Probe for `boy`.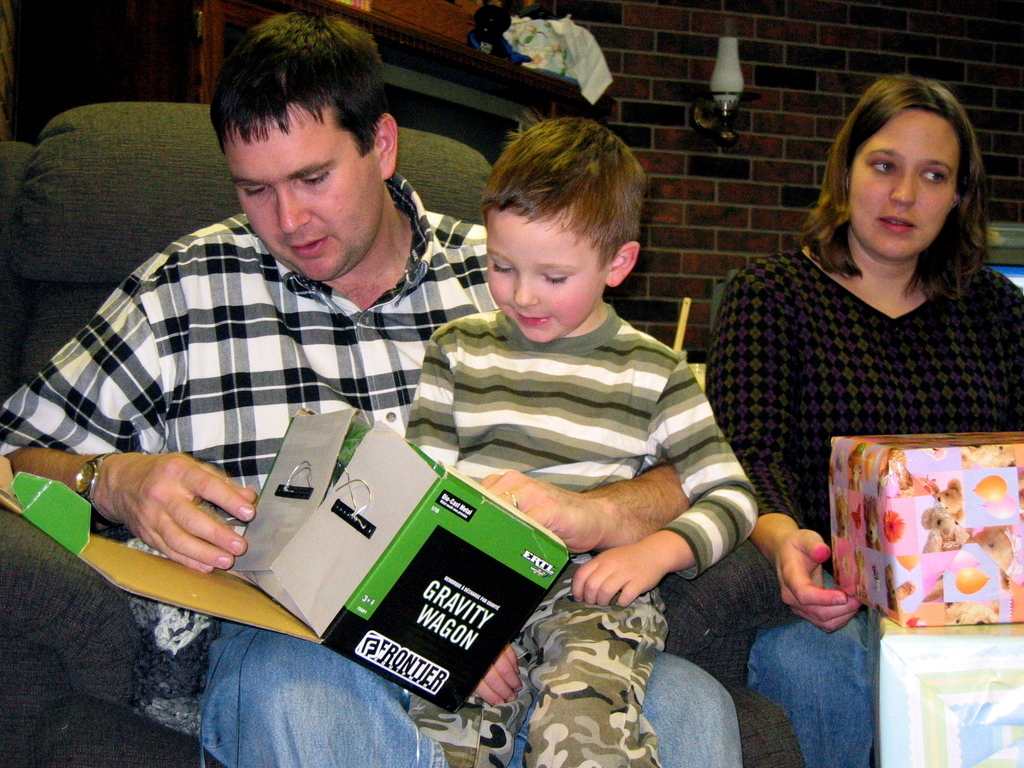
Probe result: {"left": 400, "top": 119, "right": 760, "bottom": 767}.
